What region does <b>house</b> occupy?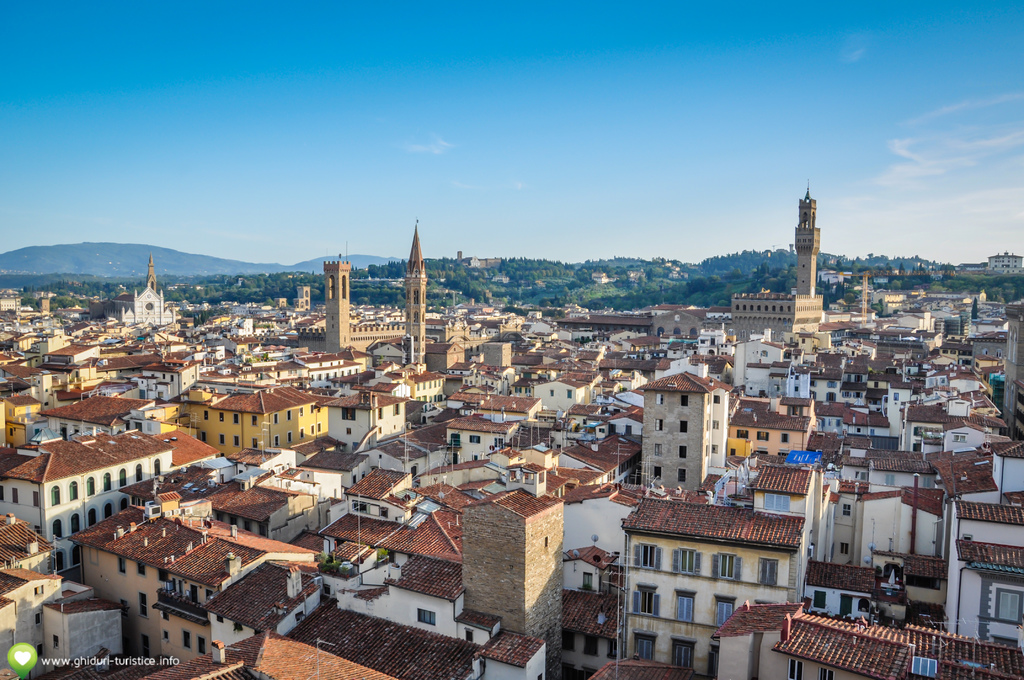
<region>340, 508, 417, 574</region>.
